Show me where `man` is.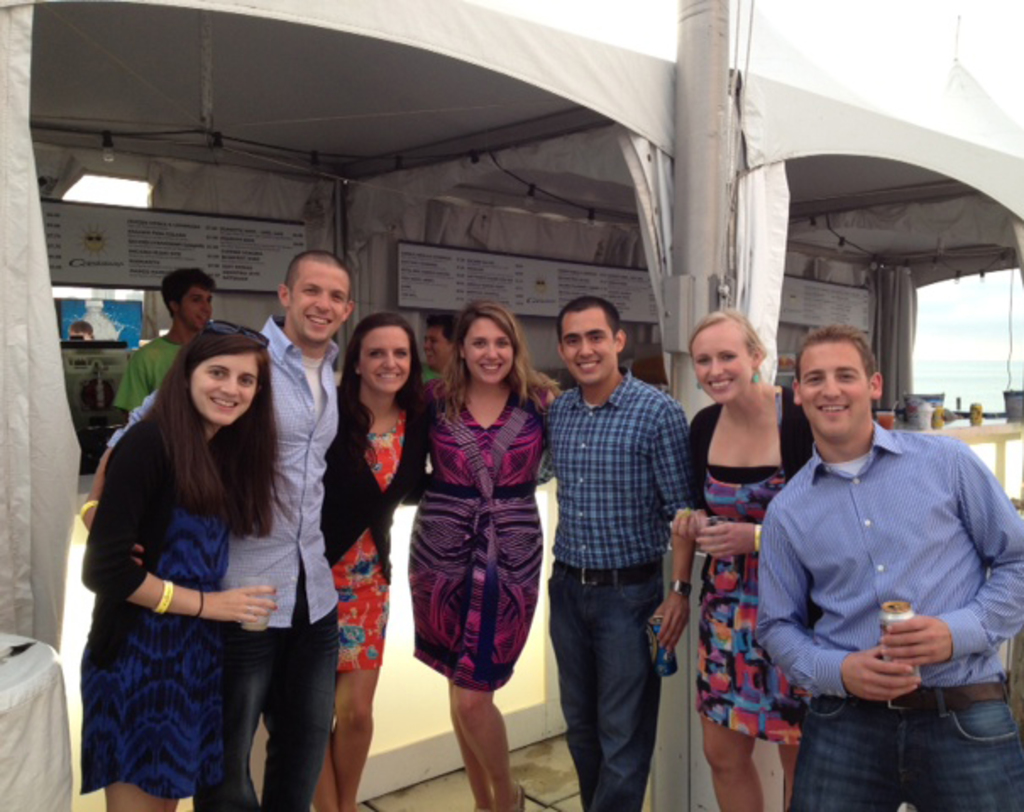
`man` is at region(757, 318, 1022, 810).
